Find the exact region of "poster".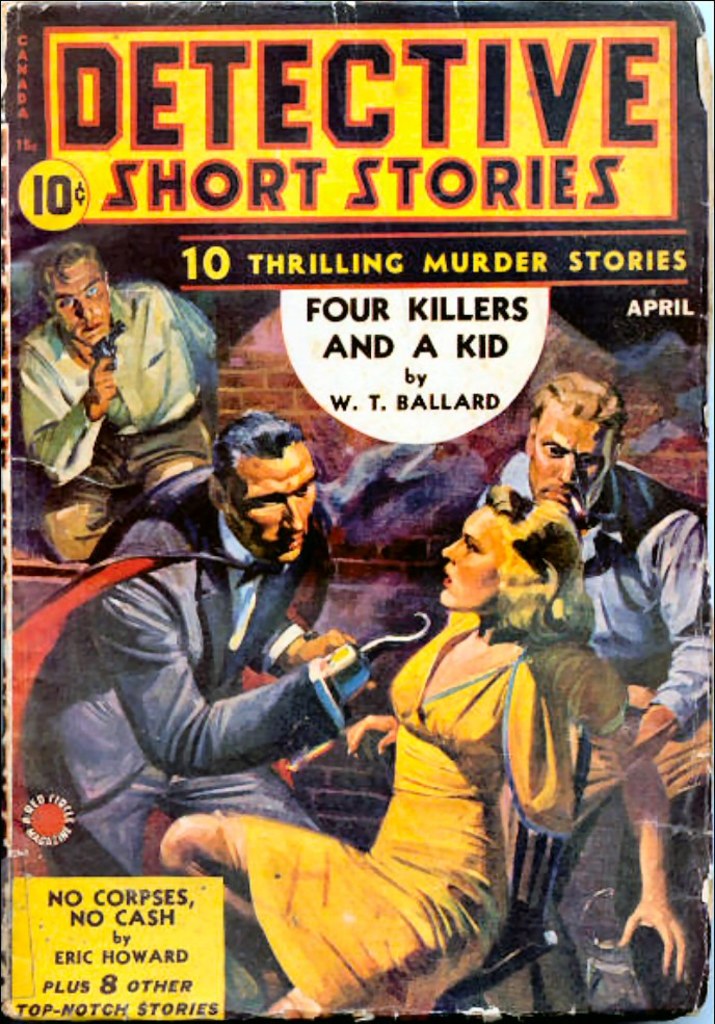
Exact region: (left=0, top=0, right=714, bottom=1023).
